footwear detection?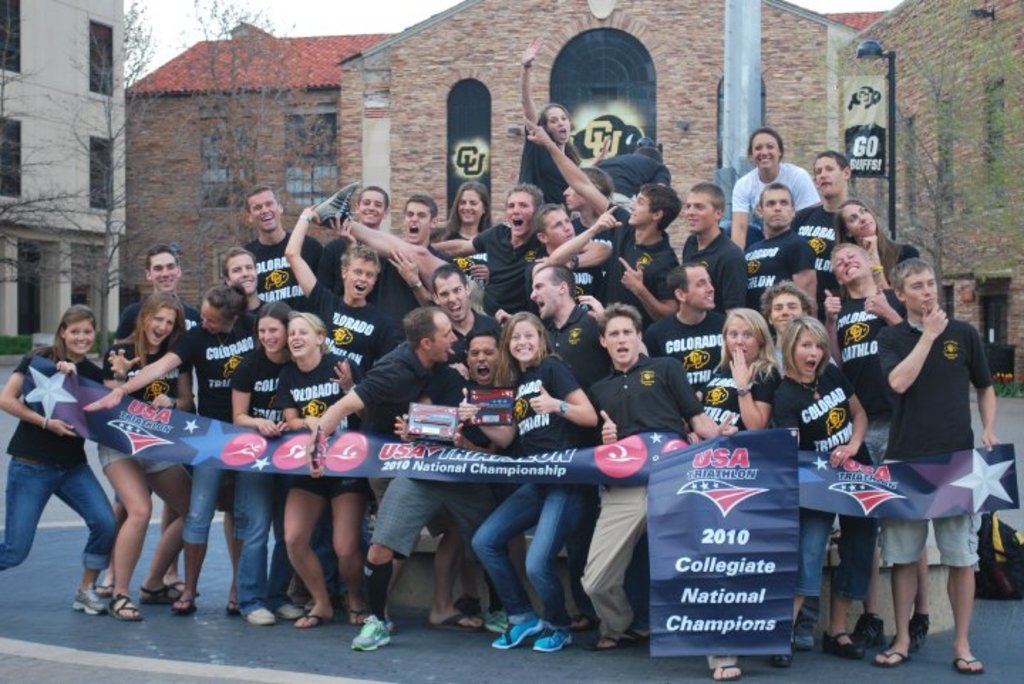
117:594:156:620
